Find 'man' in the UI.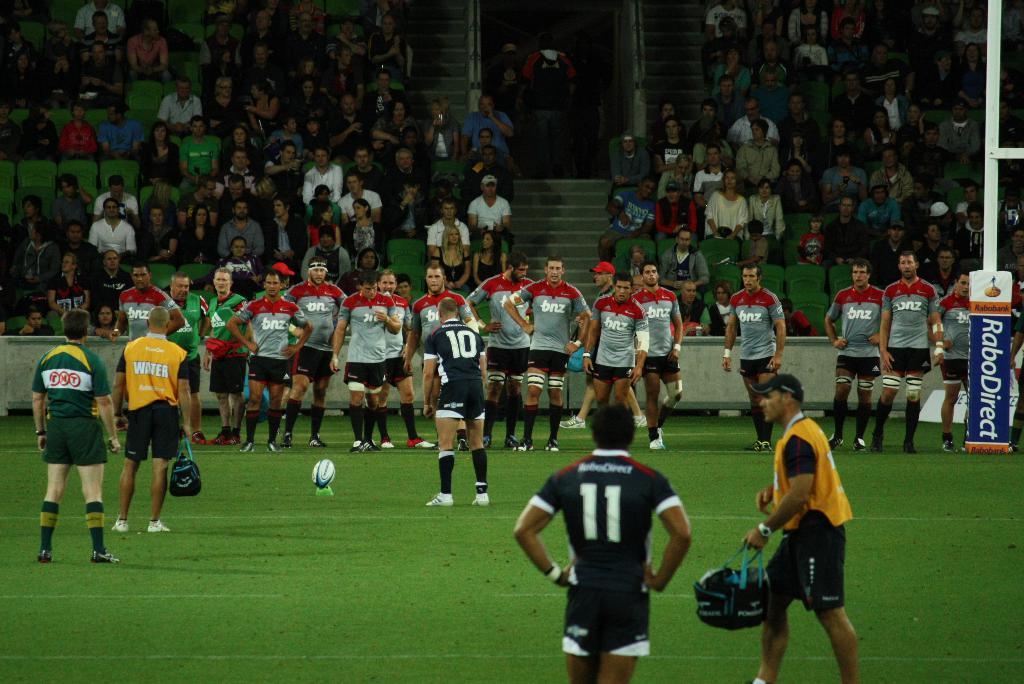
UI element at [left=557, top=262, right=651, bottom=434].
